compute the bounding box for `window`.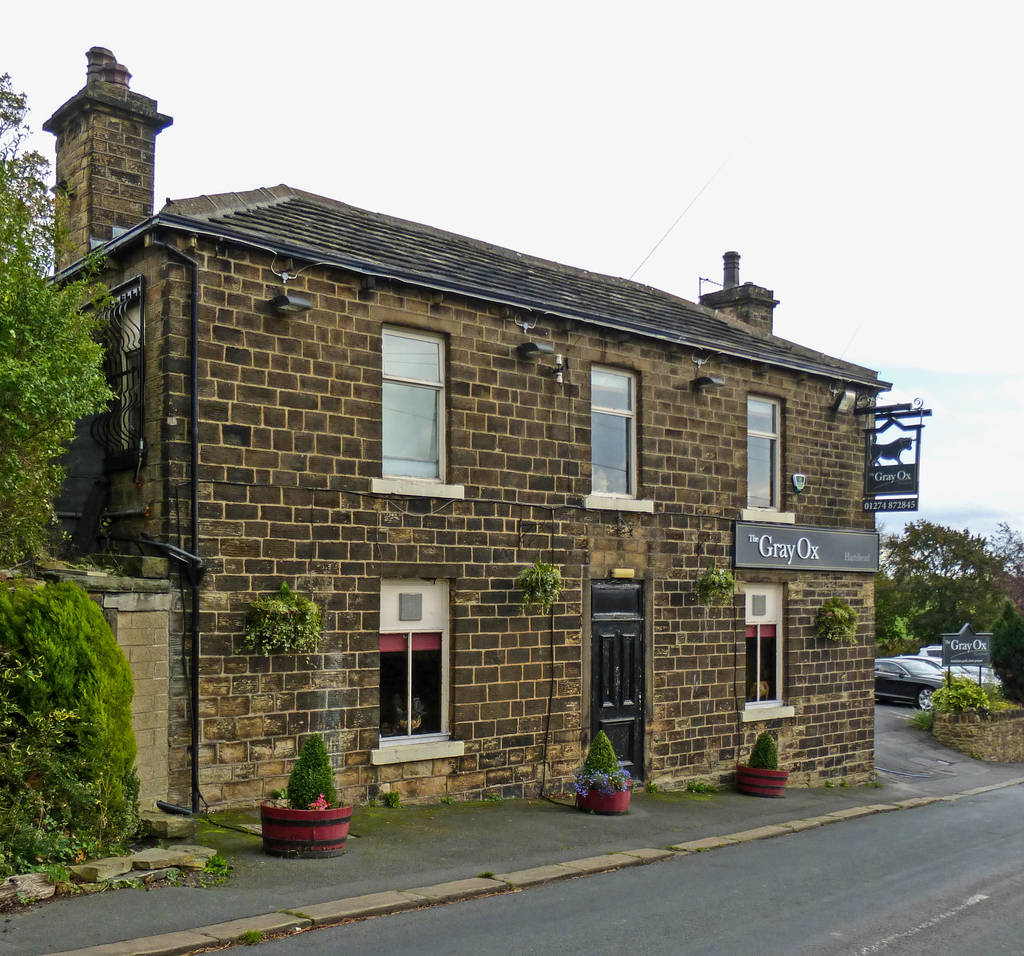
l=364, t=318, r=465, b=505.
